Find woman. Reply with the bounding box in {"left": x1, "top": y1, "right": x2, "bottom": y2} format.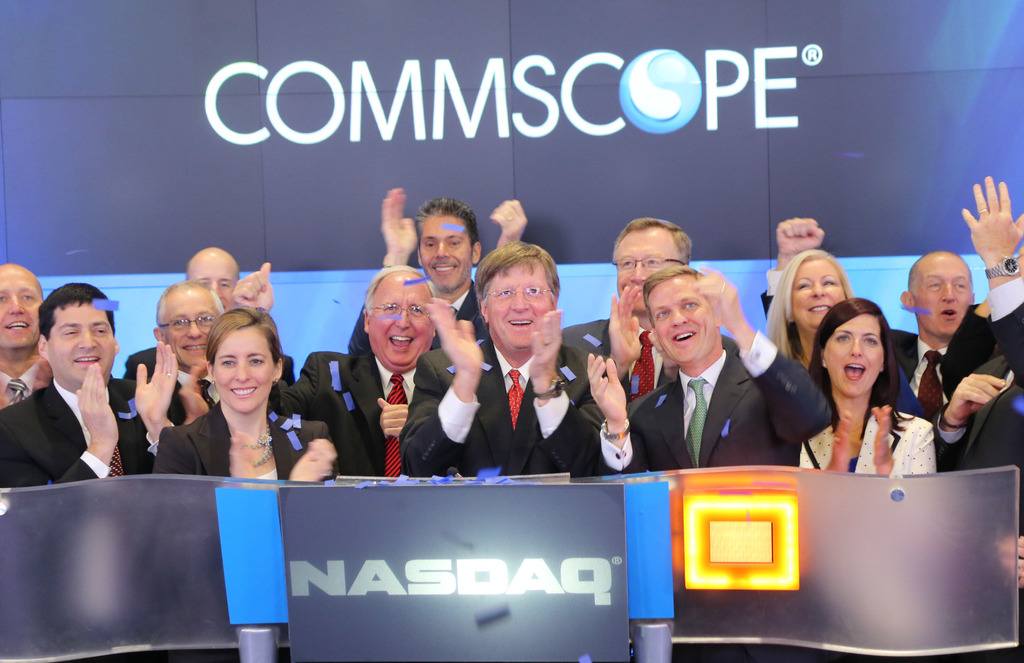
{"left": 150, "top": 305, "right": 342, "bottom": 496}.
